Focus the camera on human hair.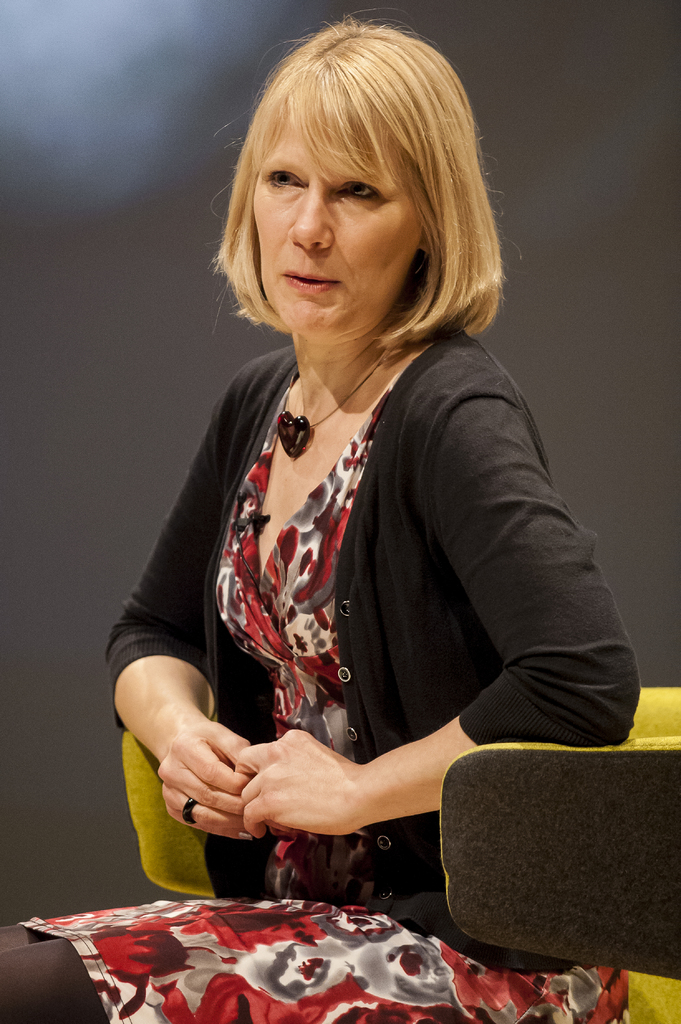
Focus region: left=232, top=15, right=490, bottom=375.
